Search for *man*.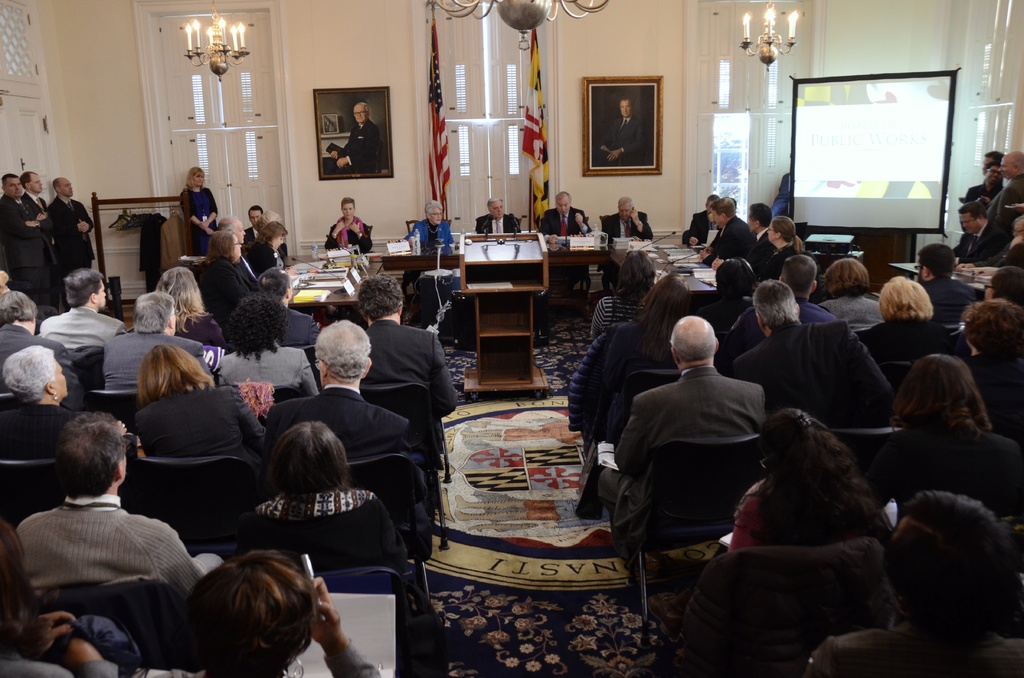
Found at {"left": 952, "top": 200, "right": 1000, "bottom": 261}.
